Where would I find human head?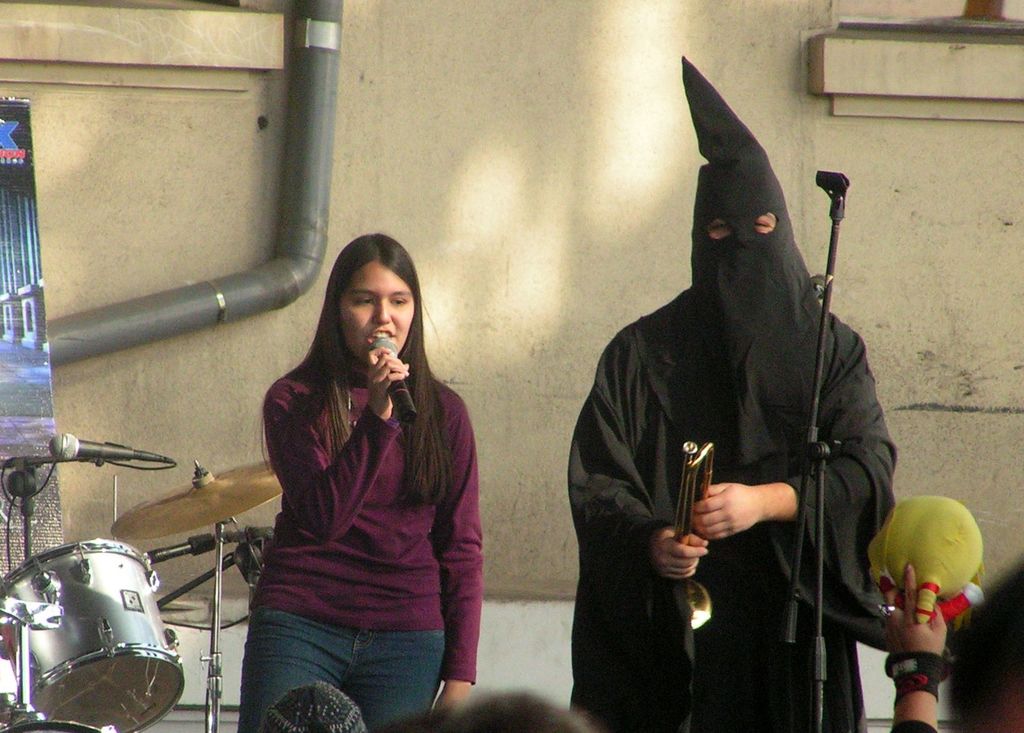
At select_region(950, 561, 1023, 732).
